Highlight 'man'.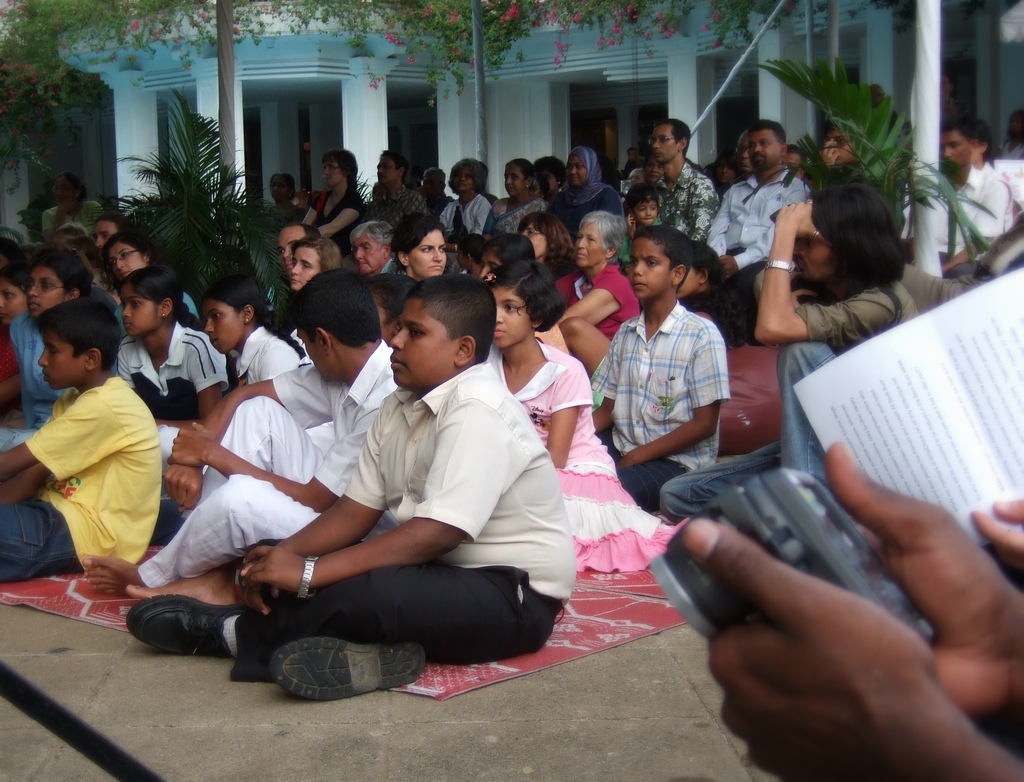
Highlighted region: [361, 151, 429, 232].
